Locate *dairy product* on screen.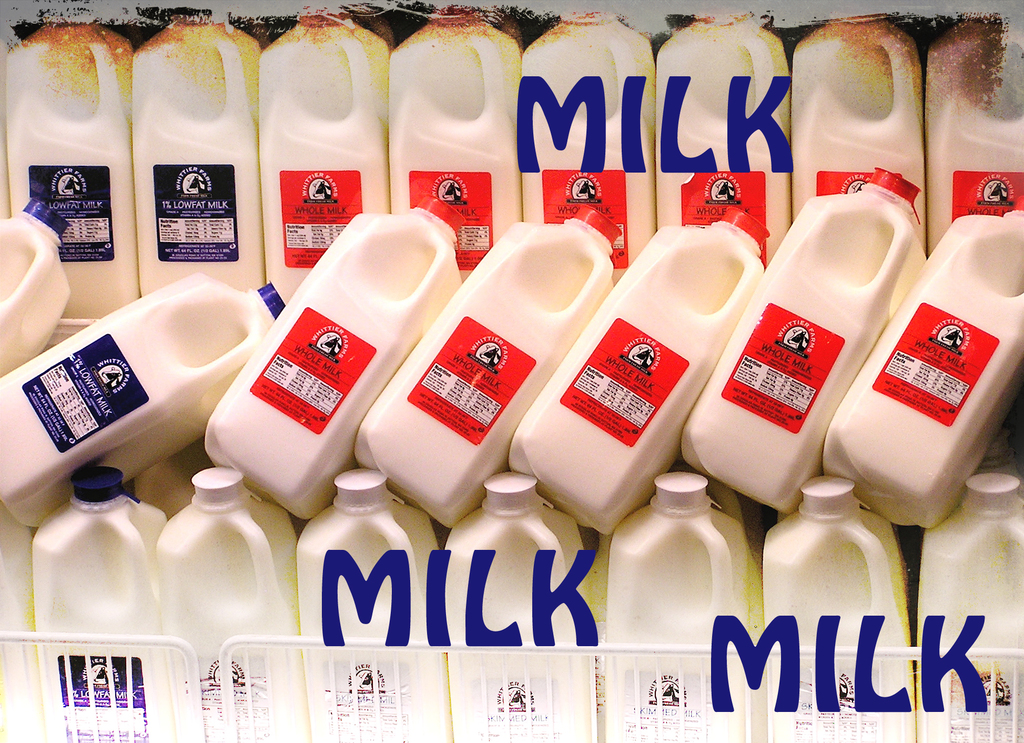
On screen at (x1=253, y1=3, x2=403, y2=281).
